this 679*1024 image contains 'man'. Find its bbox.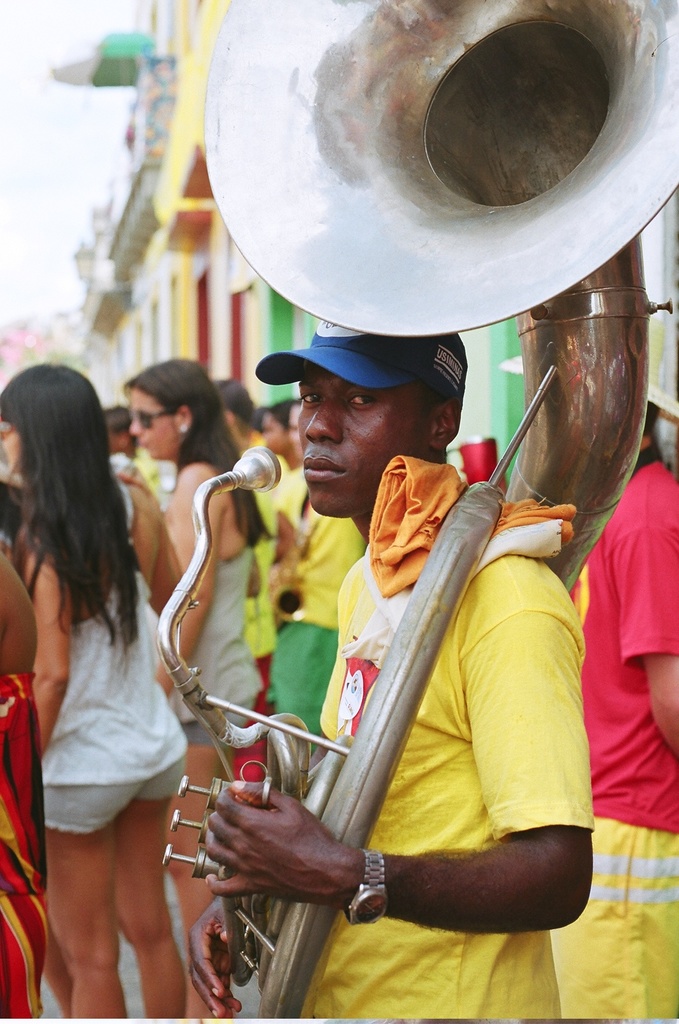
l=210, t=378, r=286, b=791.
